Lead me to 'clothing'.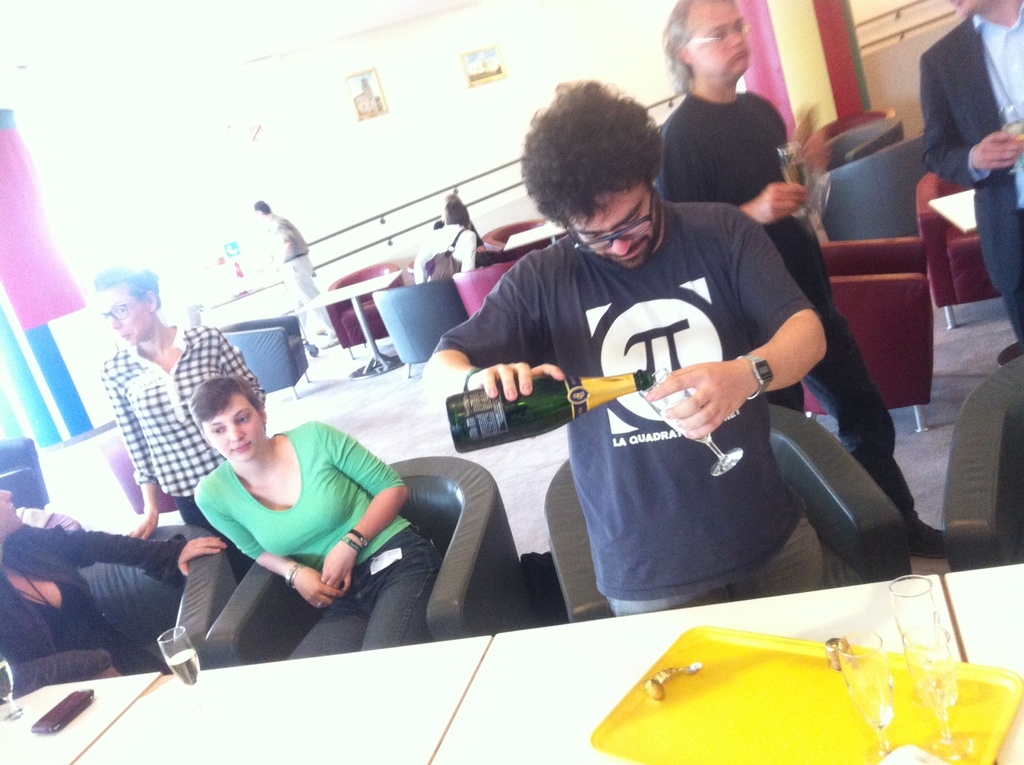
Lead to [917, 12, 1023, 350].
